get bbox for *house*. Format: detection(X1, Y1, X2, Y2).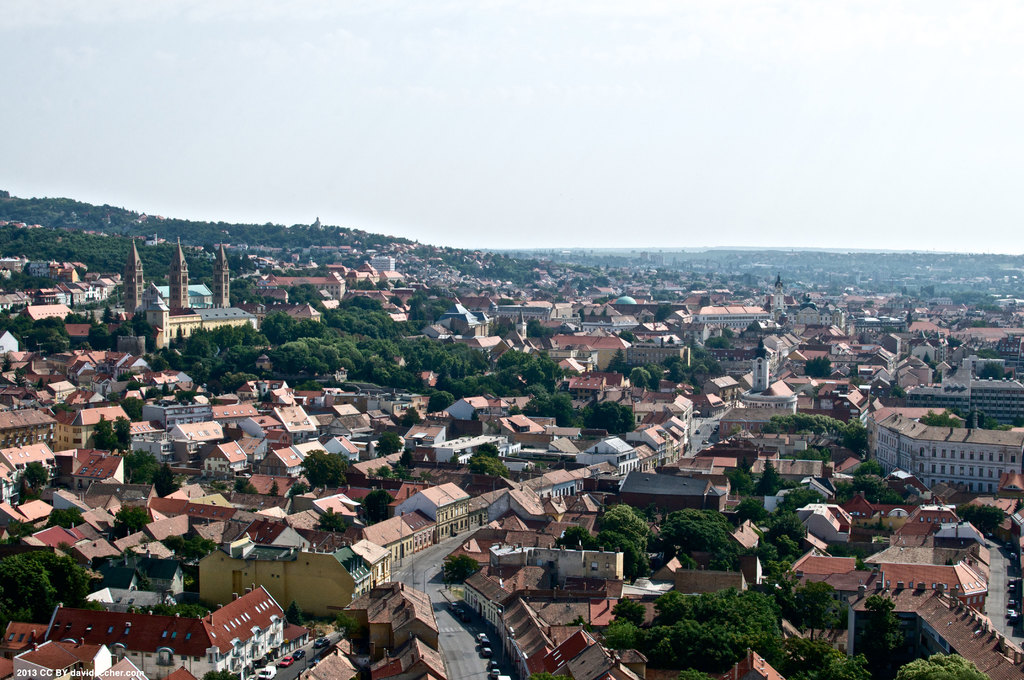
detection(700, 373, 742, 406).
